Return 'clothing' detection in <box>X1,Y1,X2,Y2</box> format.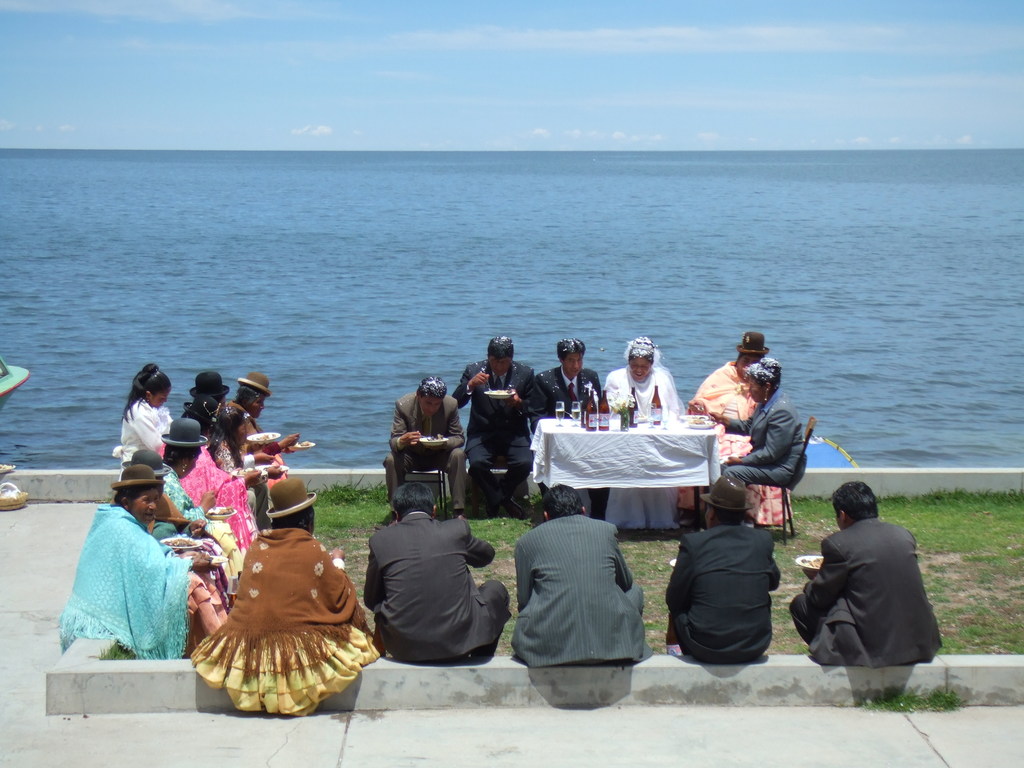
<box>514,506,640,664</box>.
